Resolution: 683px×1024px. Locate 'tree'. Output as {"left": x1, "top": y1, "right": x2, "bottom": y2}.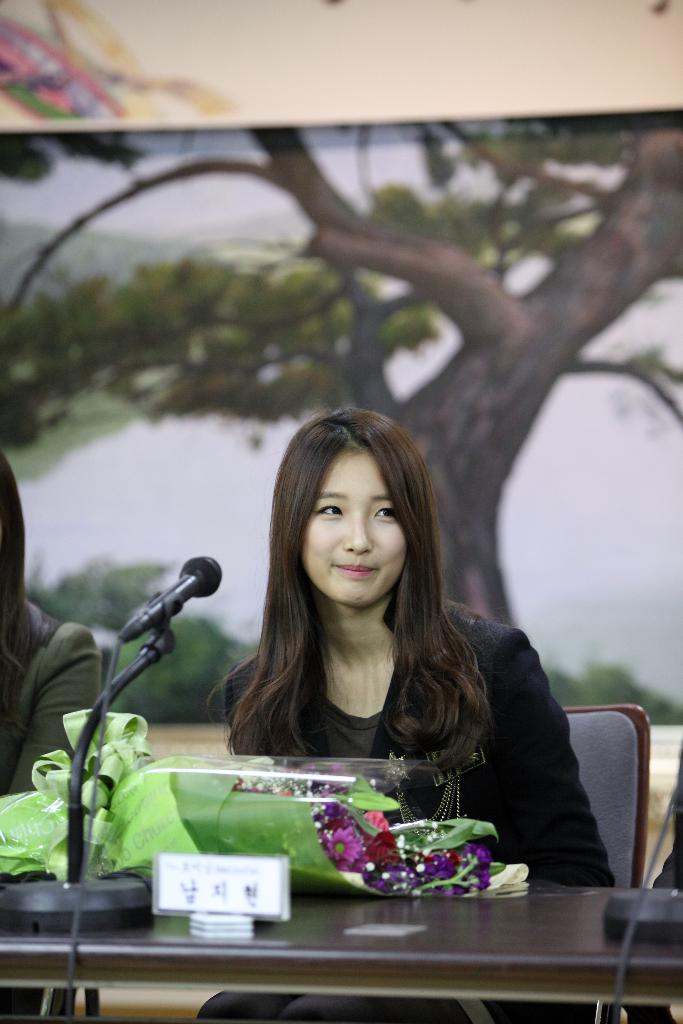
{"left": 0, "top": 108, "right": 682, "bottom": 626}.
